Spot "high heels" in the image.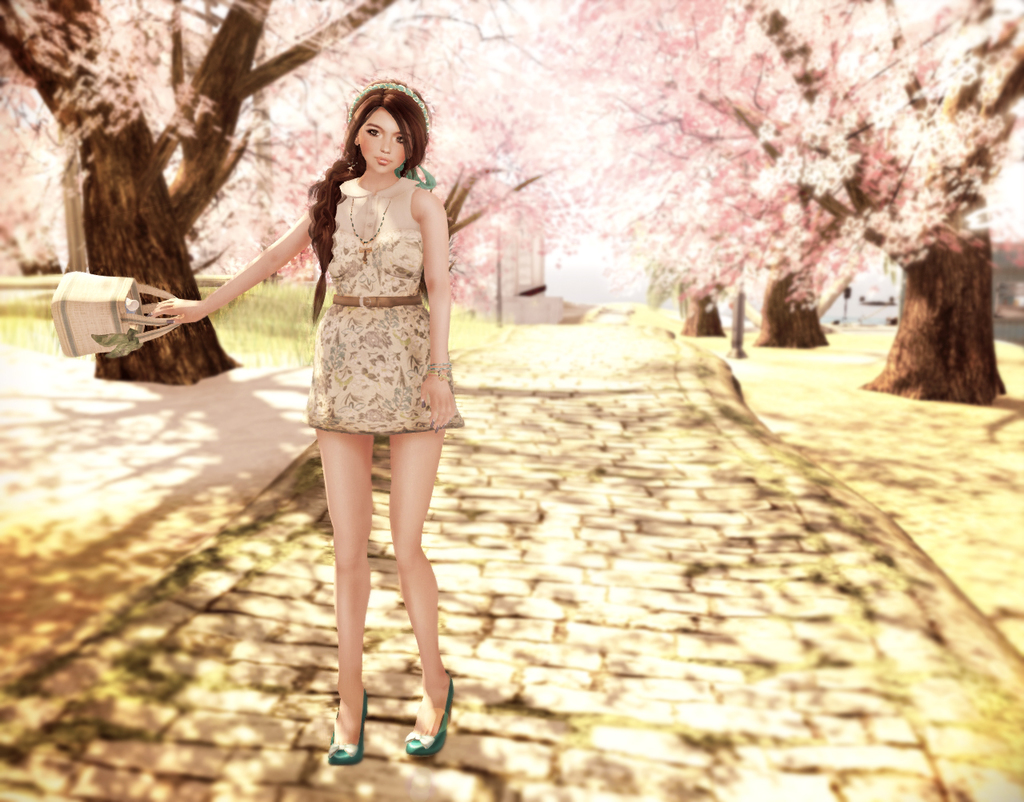
"high heels" found at {"x1": 398, "y1": 668, "x2": 458, "y2": 756}.
